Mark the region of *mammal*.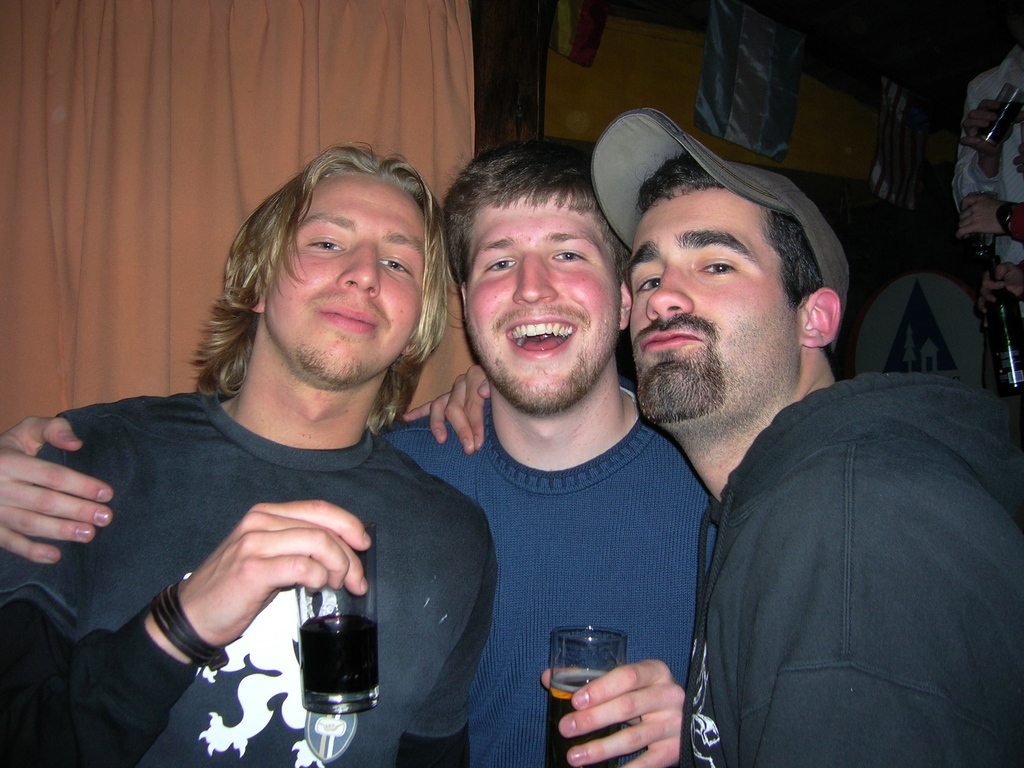
Region: (x1=0, y1=130, x2=711, y2=767).
